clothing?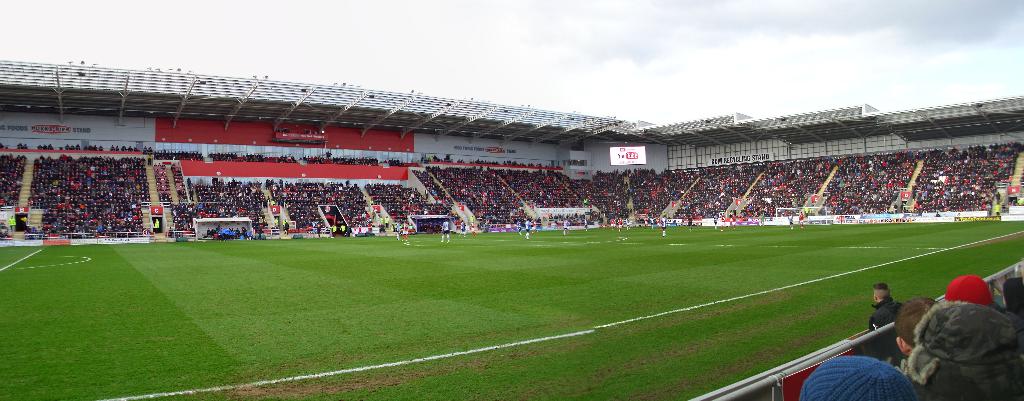
crop(869, 290, 899, 336)
